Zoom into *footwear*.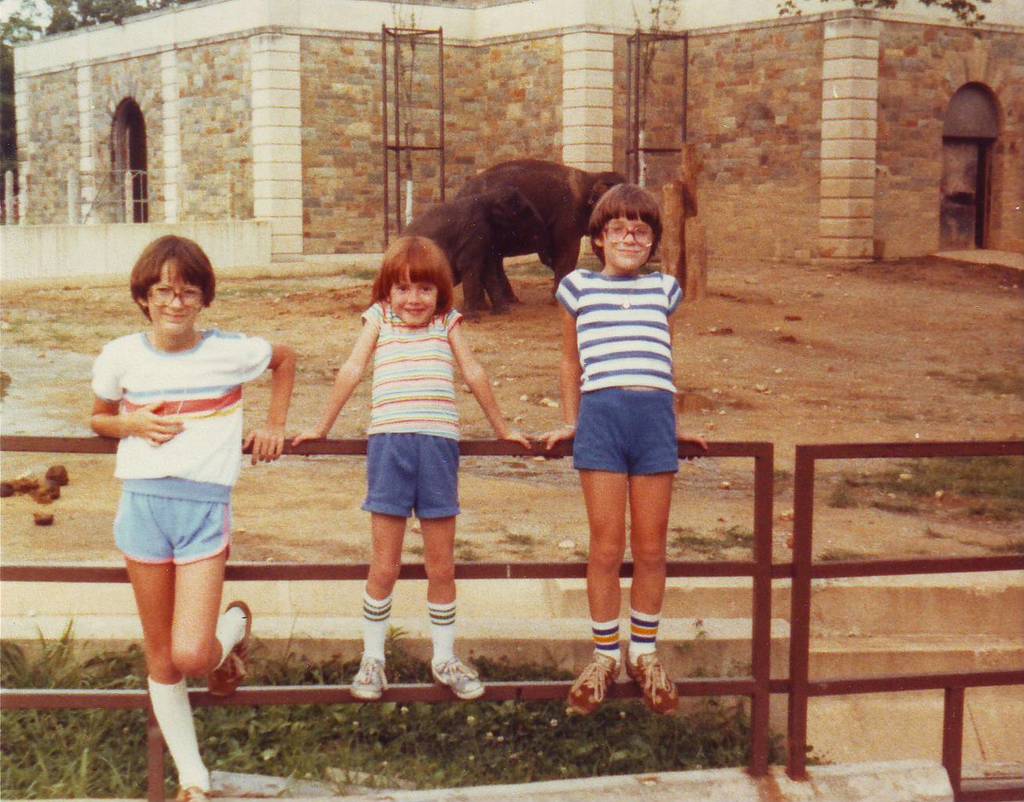
Zoom target: x1=174, y1=789, x2=219, y2=801.
